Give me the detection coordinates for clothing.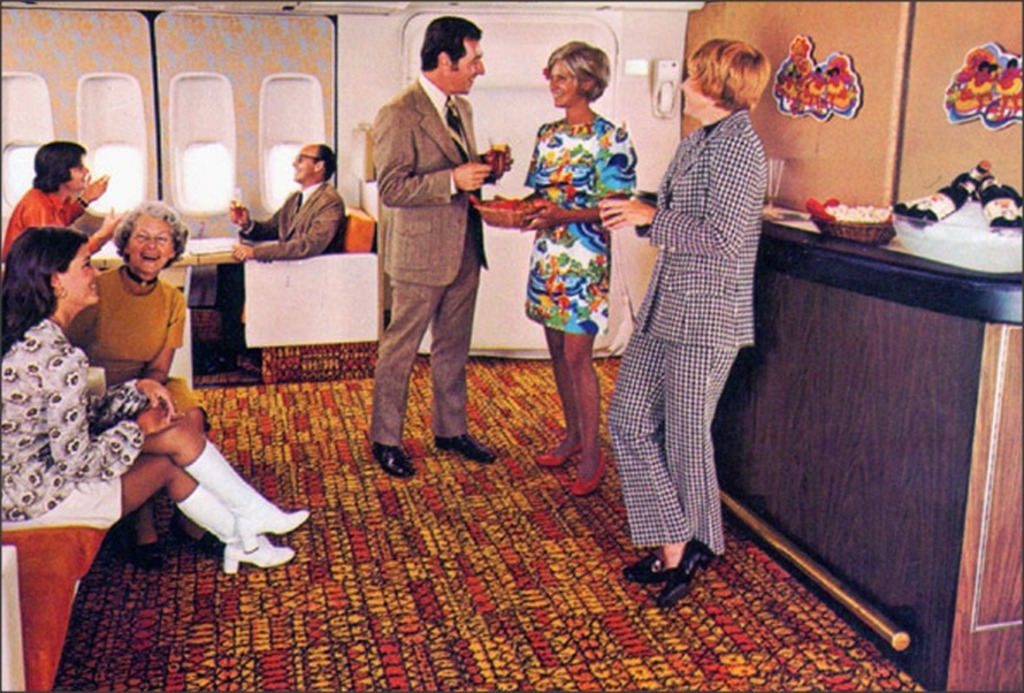
0, 314, 148, 528.
